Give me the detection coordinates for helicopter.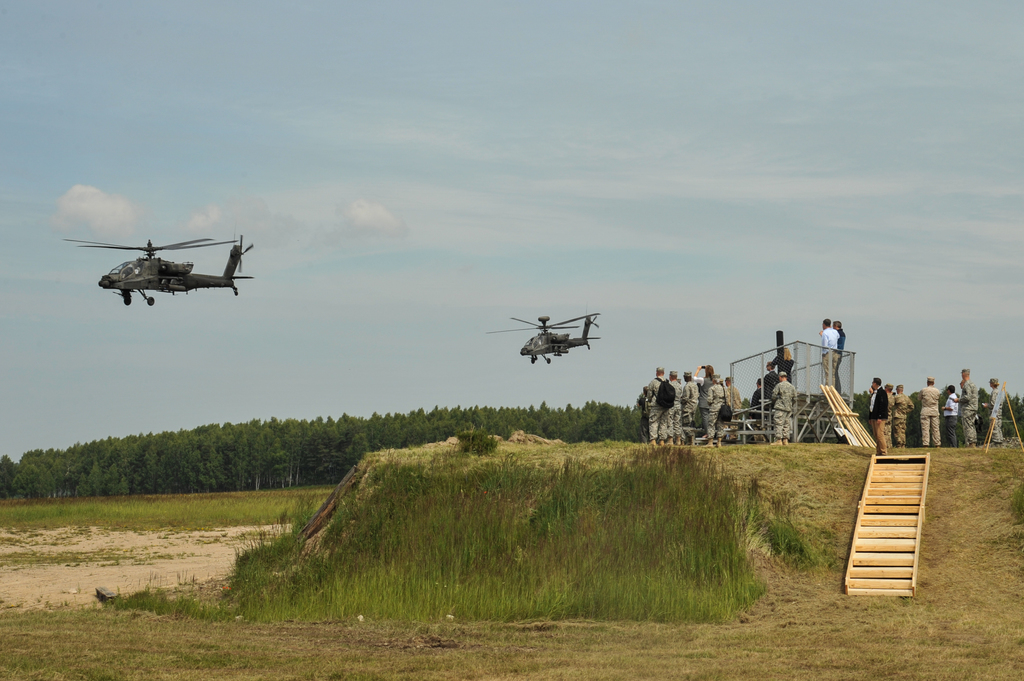
<box>483,310,602,366</box>.
